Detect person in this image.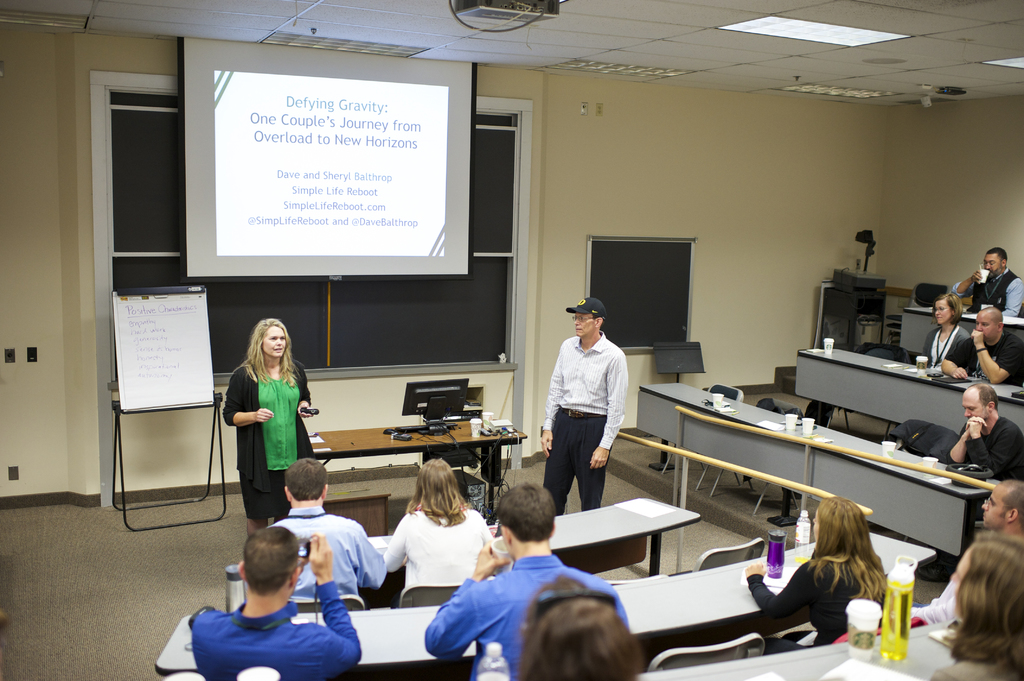
Detection: left=273, top=456, right=387, bottom=602.
